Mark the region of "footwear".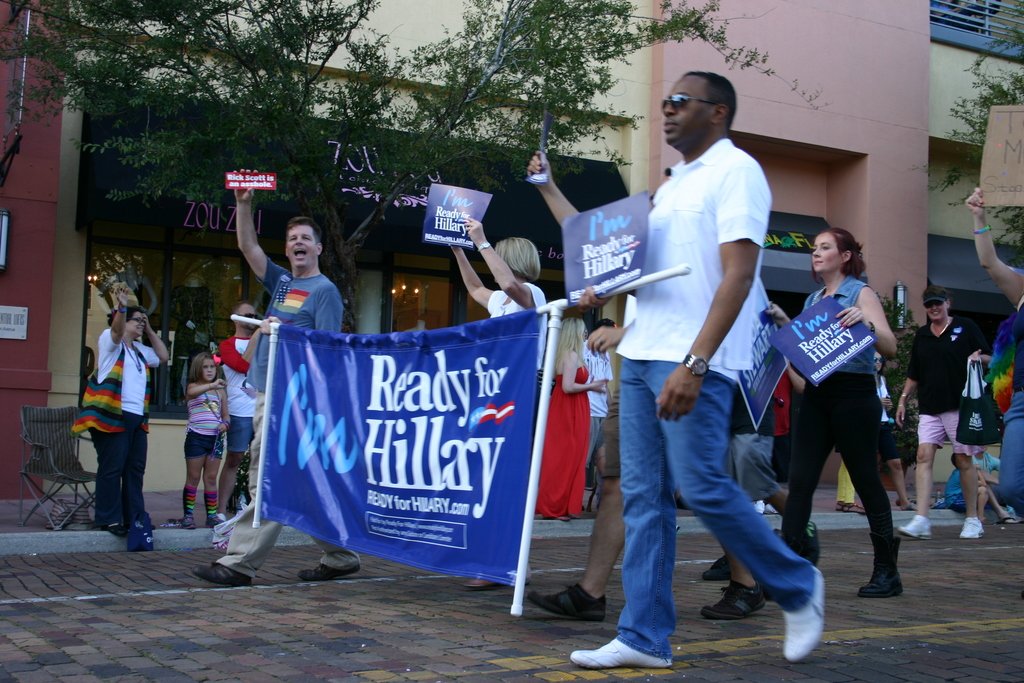
Region: [left=799, top=523, right=821, bottom=565].
